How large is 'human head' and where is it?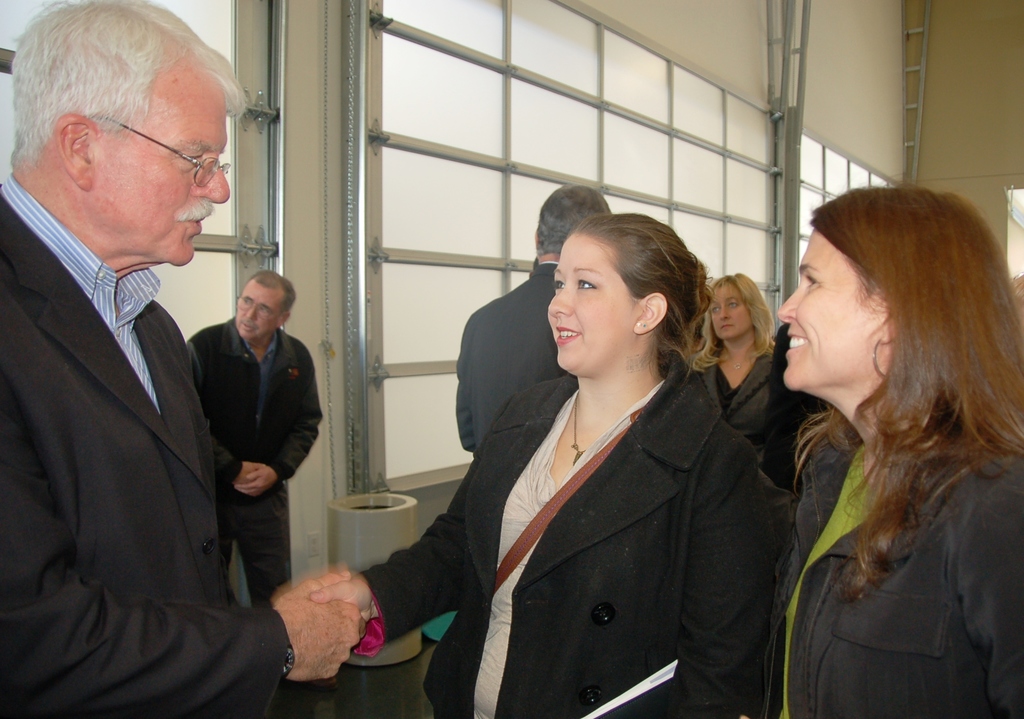
Bounding box: (x1=537, y1=183, x2=612, y2=259).
